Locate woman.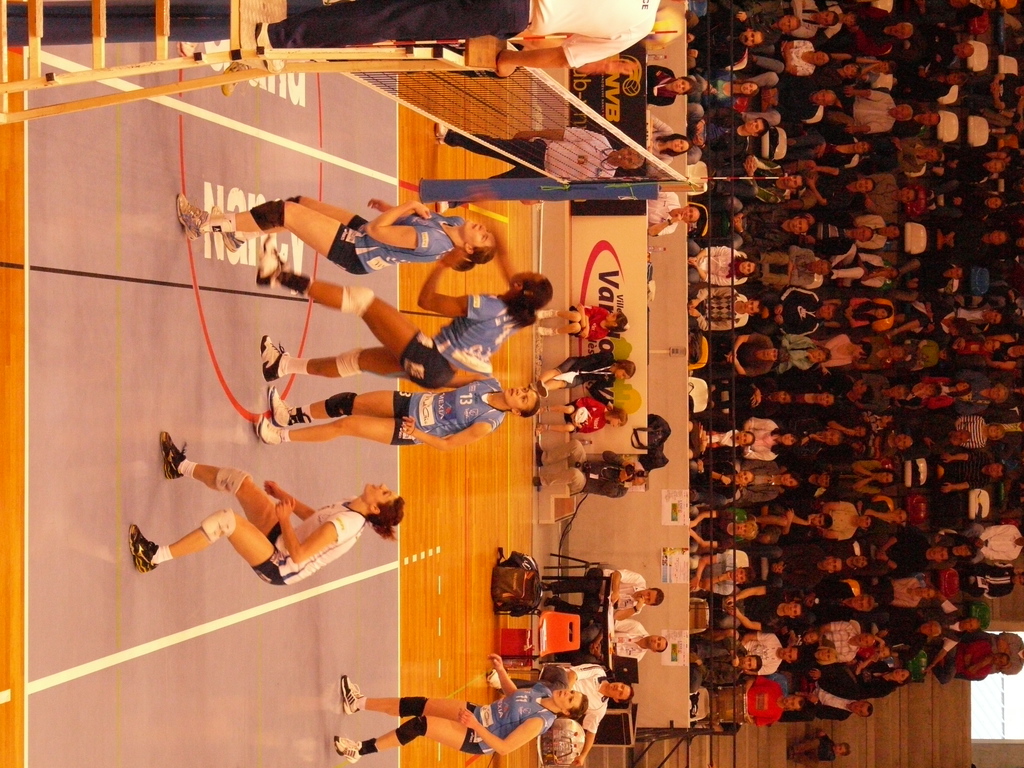
Bounding box: pyautogui.locateOnScreen(690, 506, 753, 559).
